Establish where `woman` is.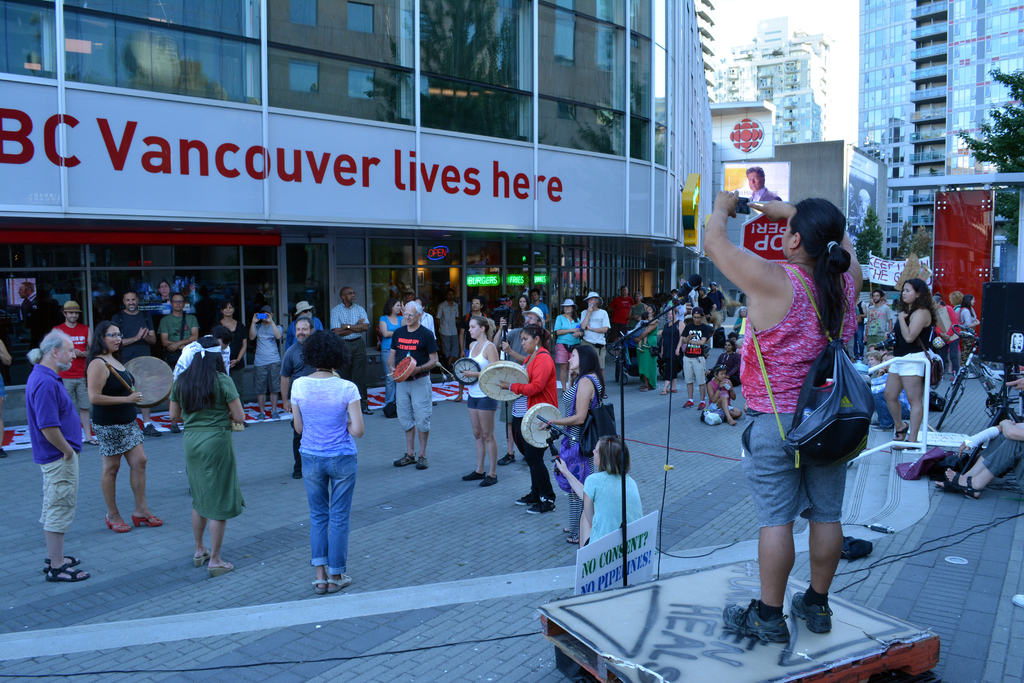
Established at x1=554, y1=299, x2=581, y2=393.
